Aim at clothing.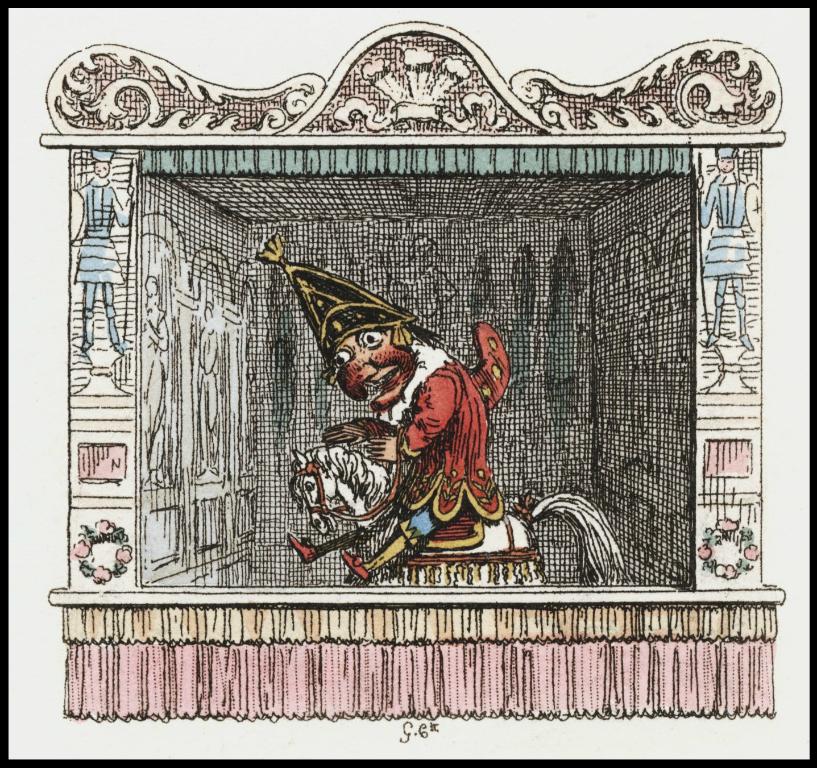
Aimed at [384,319,507,558].
